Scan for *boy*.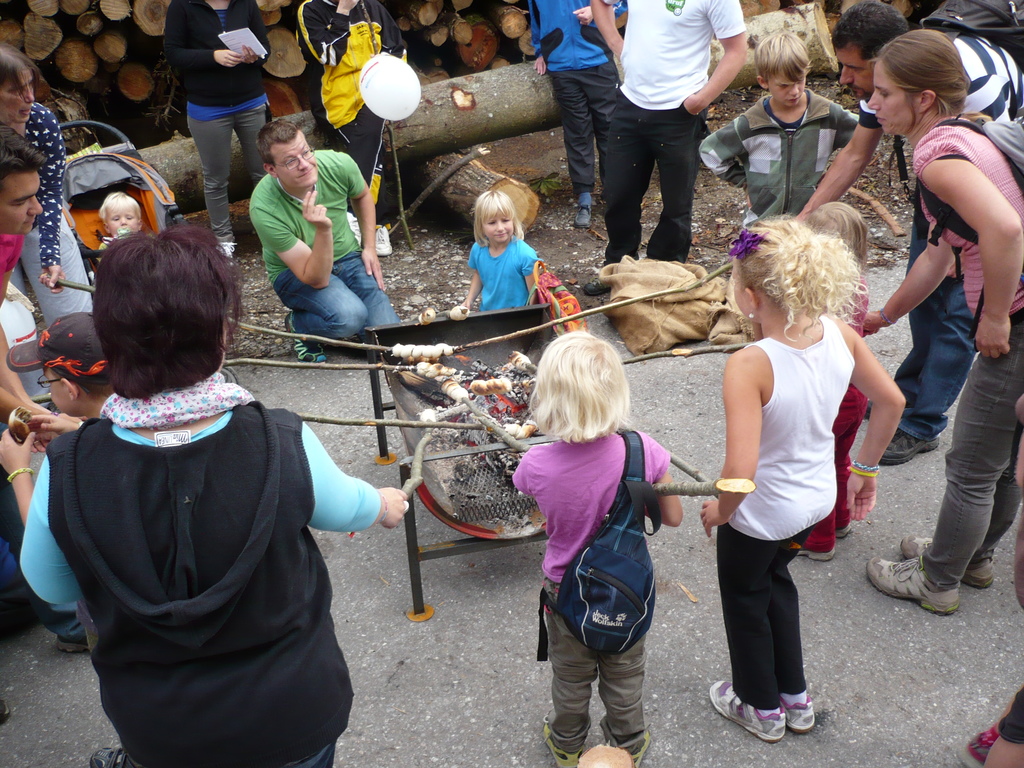
Scan result: l=93, t=191, r=142, b=269.
